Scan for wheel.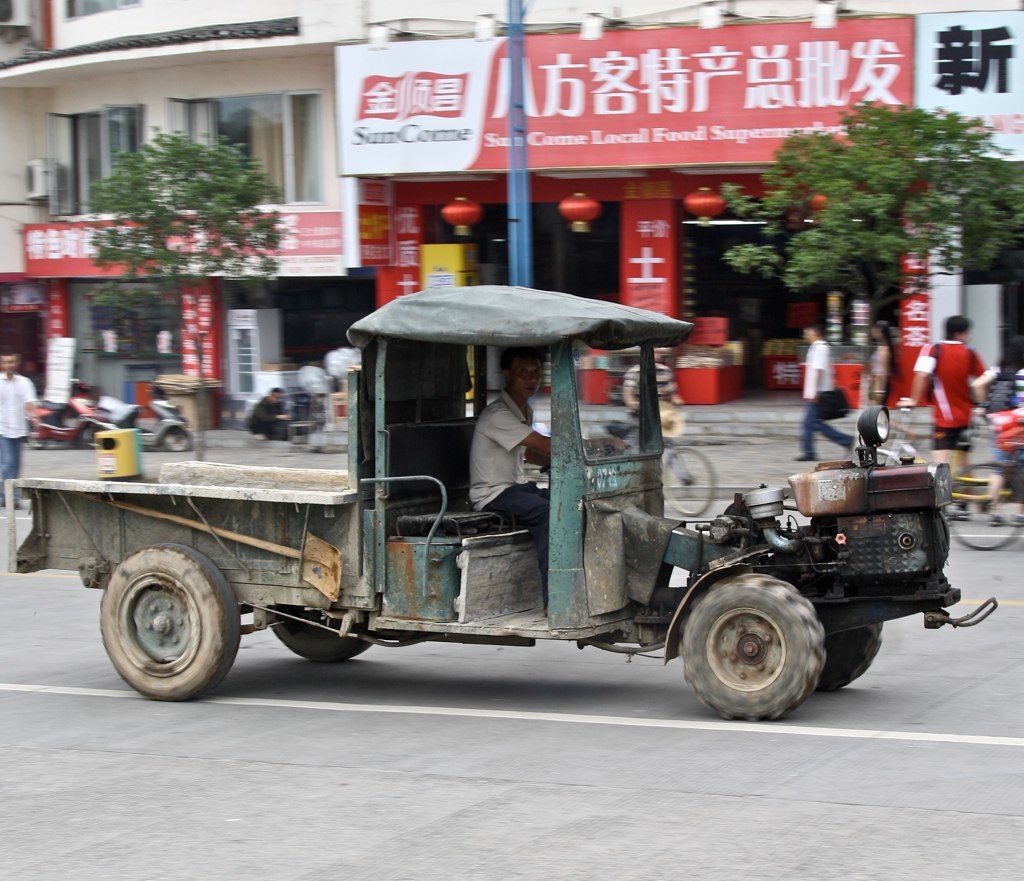
Scan result: BBox(28, 438, 48, 449).
